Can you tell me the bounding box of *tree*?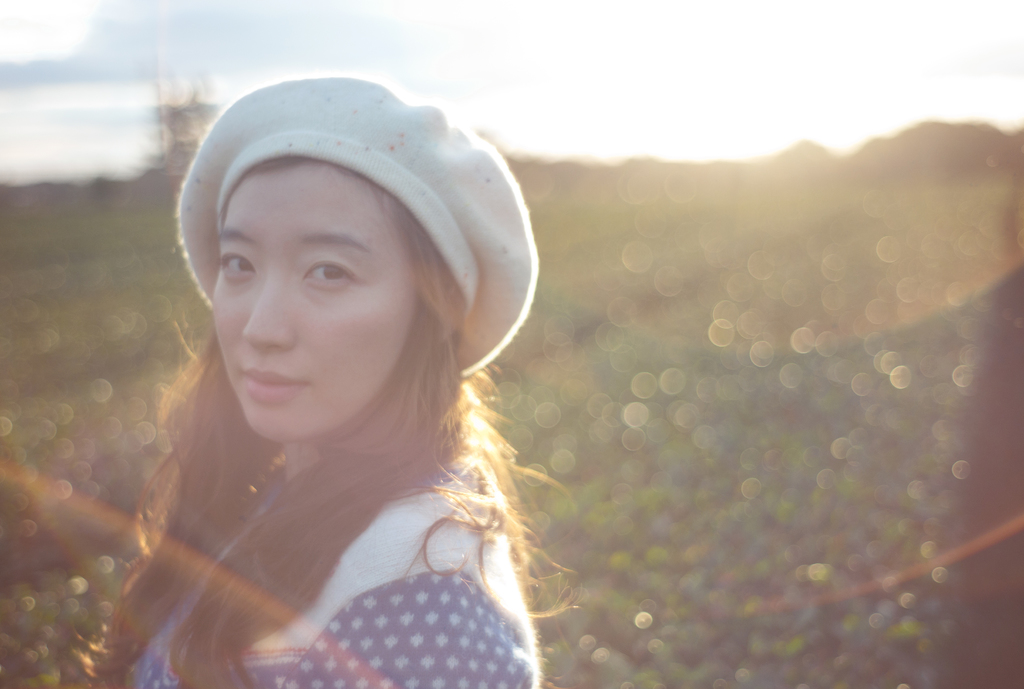
detection(141, 88, 216, 197).
